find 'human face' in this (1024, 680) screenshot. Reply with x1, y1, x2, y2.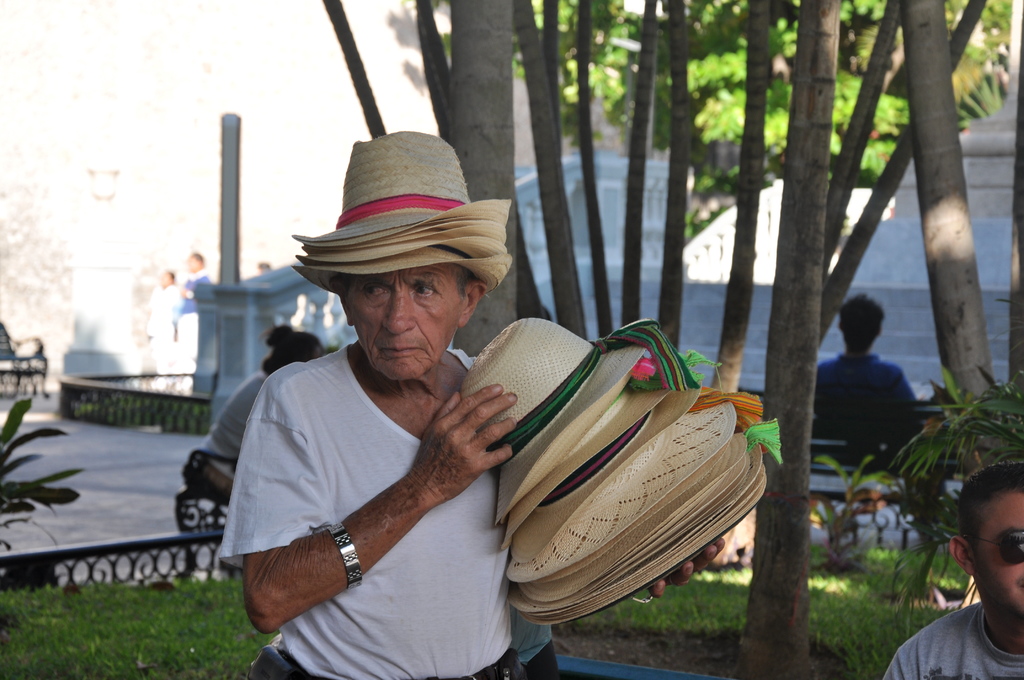
348, 266, 462, 380.
